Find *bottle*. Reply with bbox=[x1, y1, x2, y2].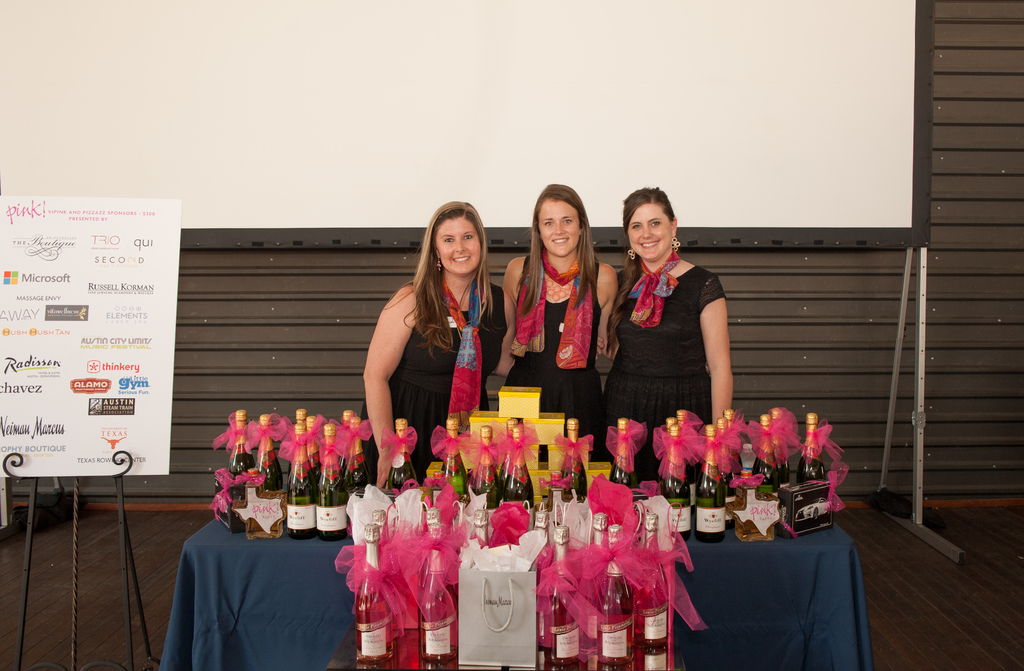
bbox=[500, 425, 538, 531].
